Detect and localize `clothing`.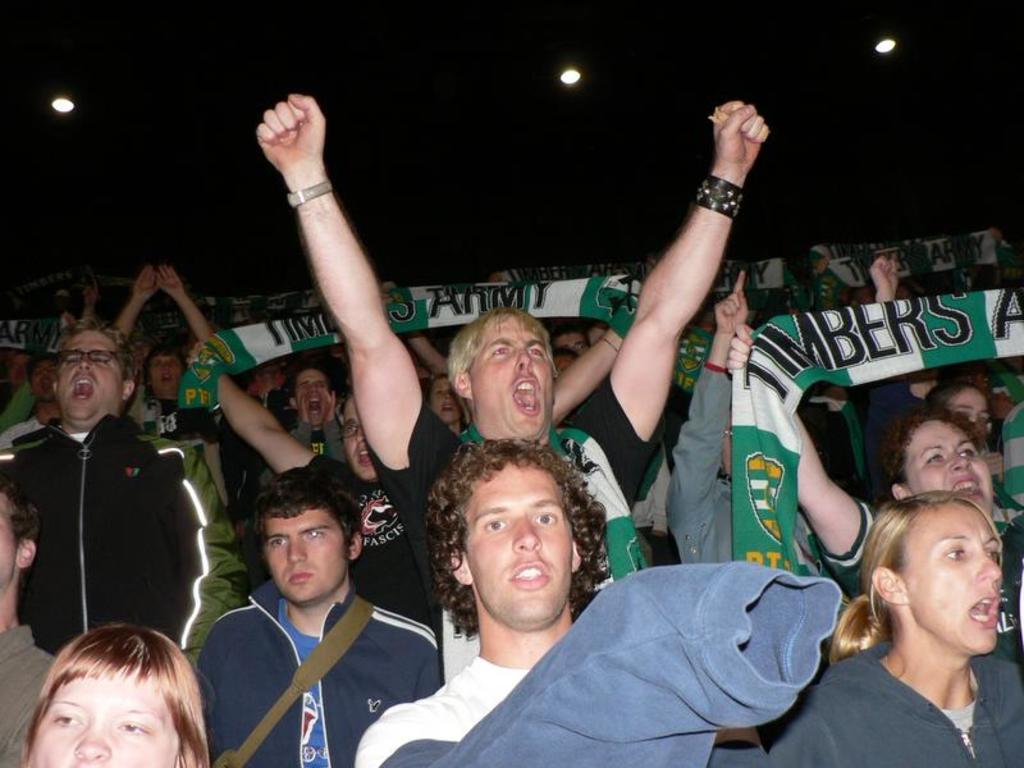
Localized at {"left": 8, "top": 420, "right": 215, "bottom": 657}.
